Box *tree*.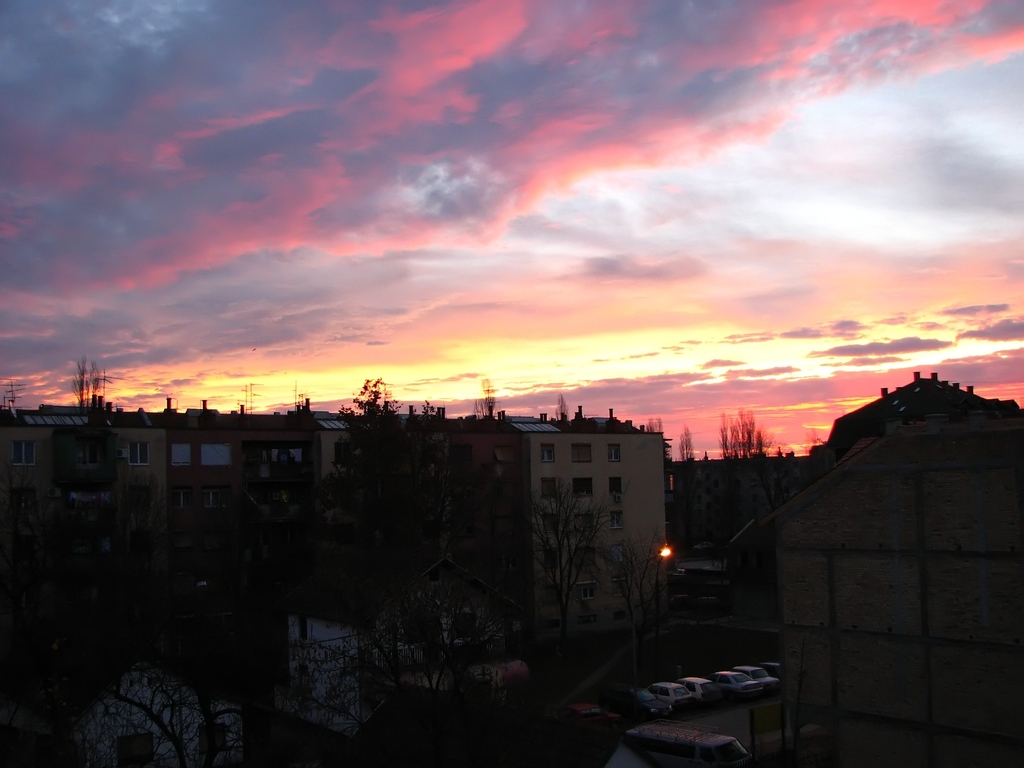
<box>674,423,701,470</box>.
